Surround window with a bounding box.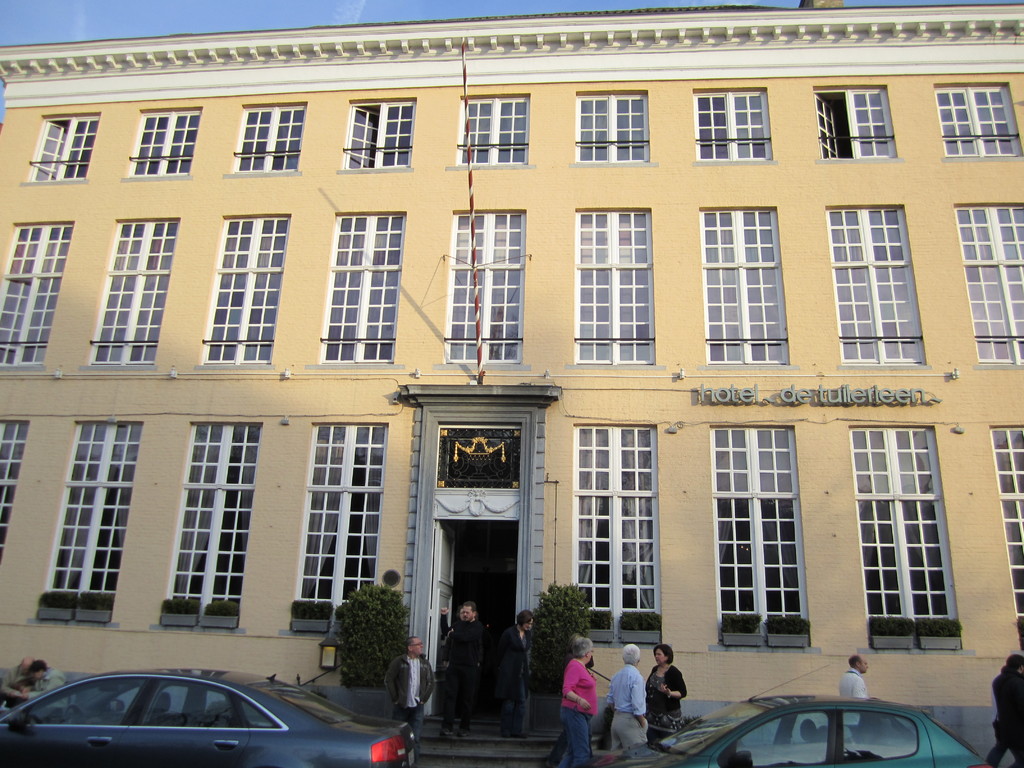
Rect(31, 116, 105, 184).
